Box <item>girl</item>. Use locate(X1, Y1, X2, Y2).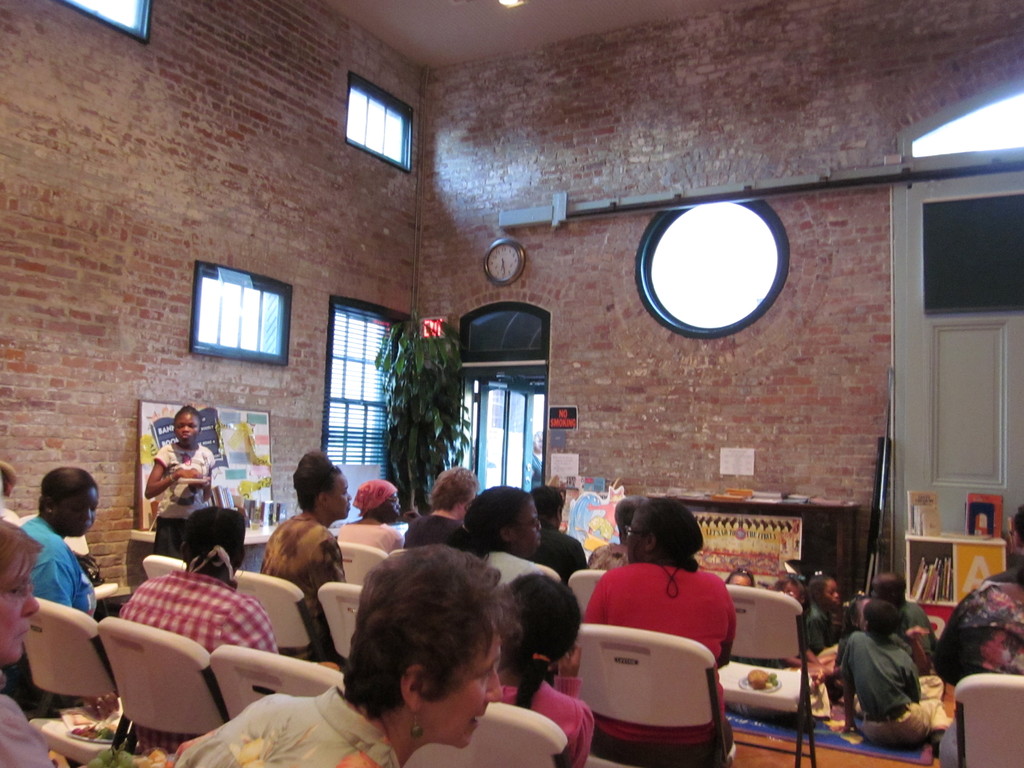
locate(465, 483, 563, 583).
